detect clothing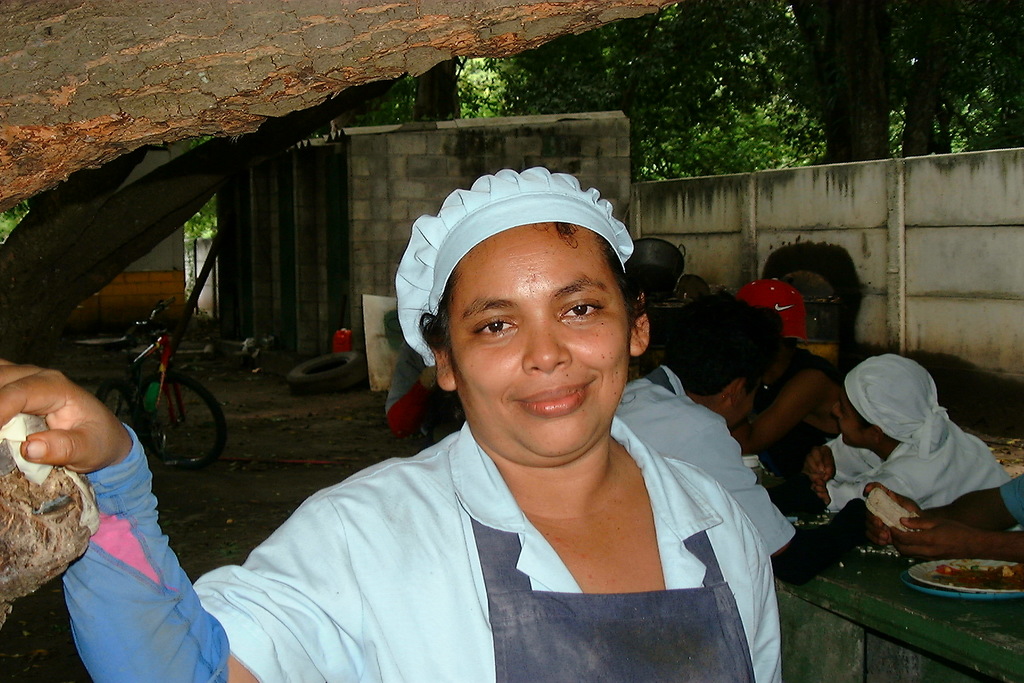
bbox=(386, 339, 465, 443)
